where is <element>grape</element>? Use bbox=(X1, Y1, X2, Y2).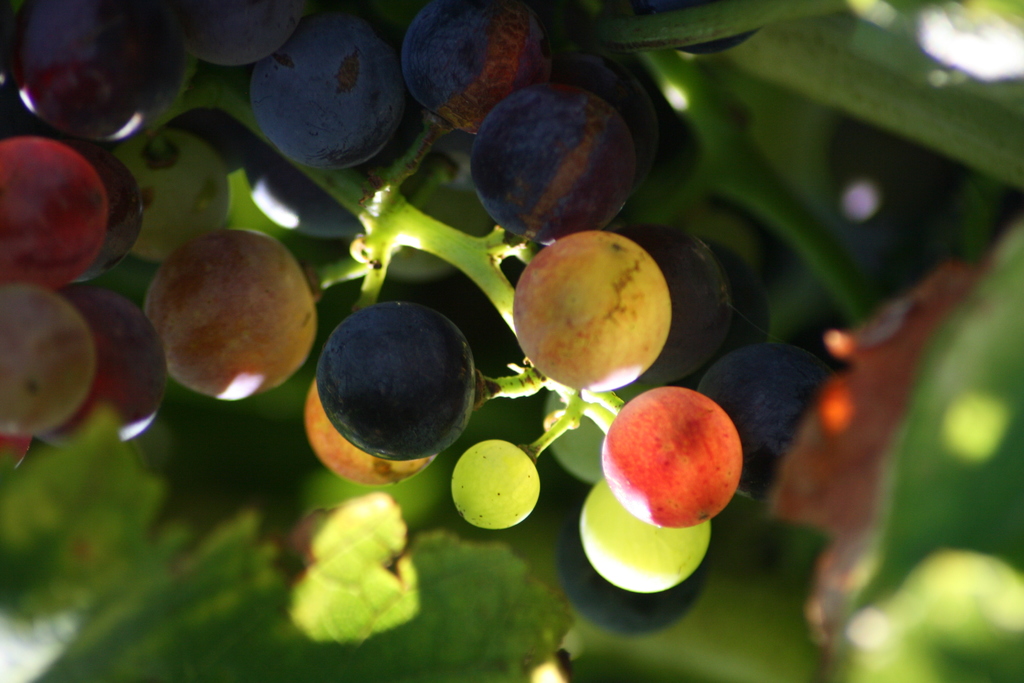
bbox=(308, 386, 440, 488).
